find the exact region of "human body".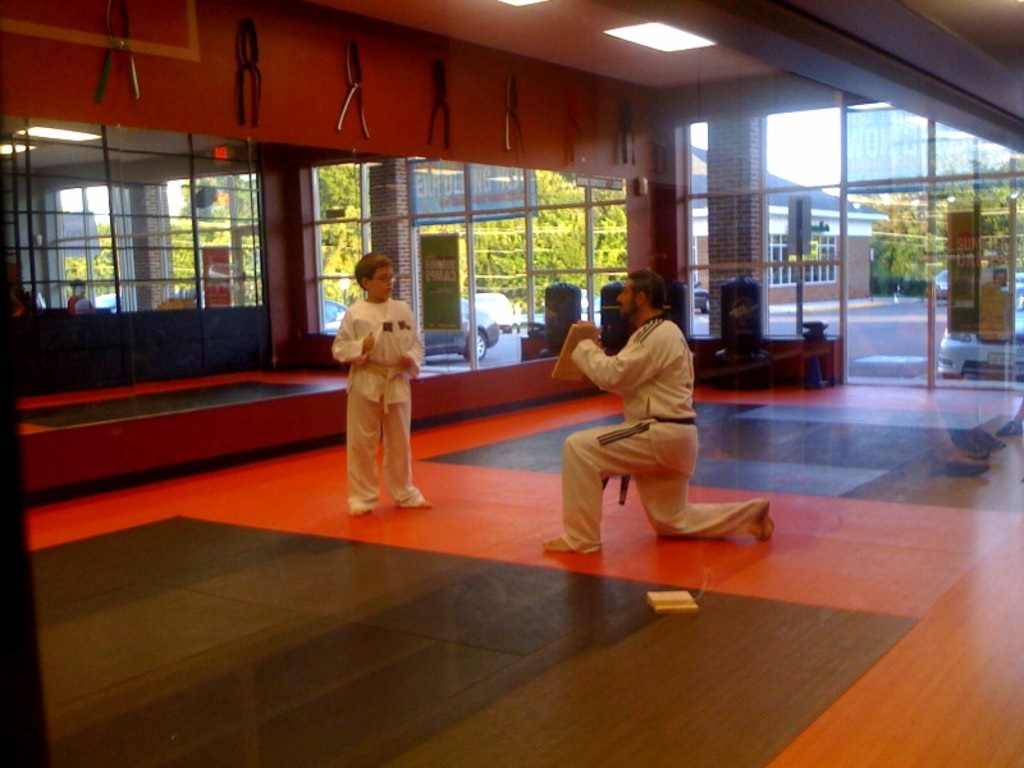
Exact region: region(553, 269, 740, 575).
